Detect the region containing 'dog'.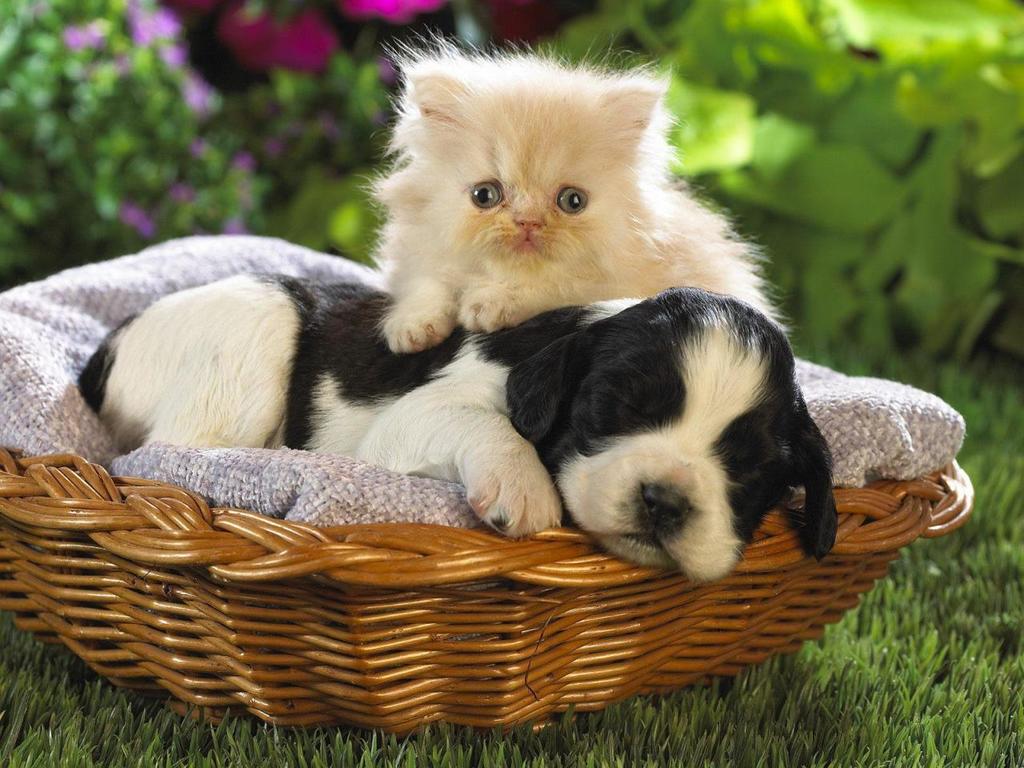
x1=74 y1=266 x2=838 y2=582.
